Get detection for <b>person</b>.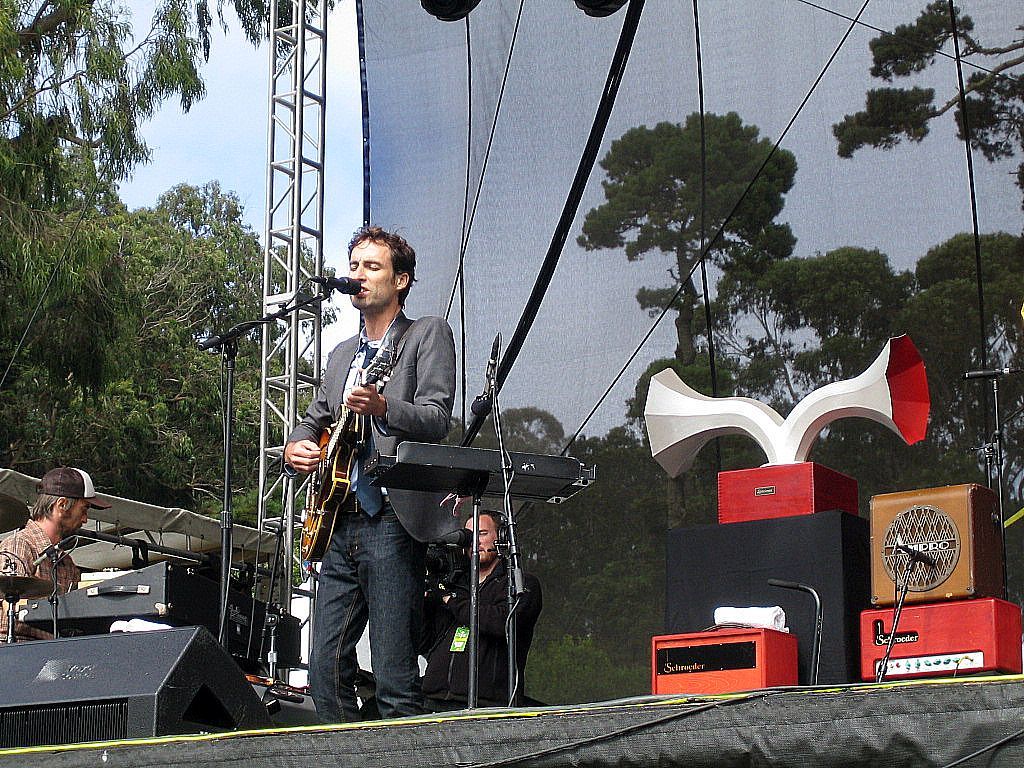
Detection: (456, 503, 545, 709).
